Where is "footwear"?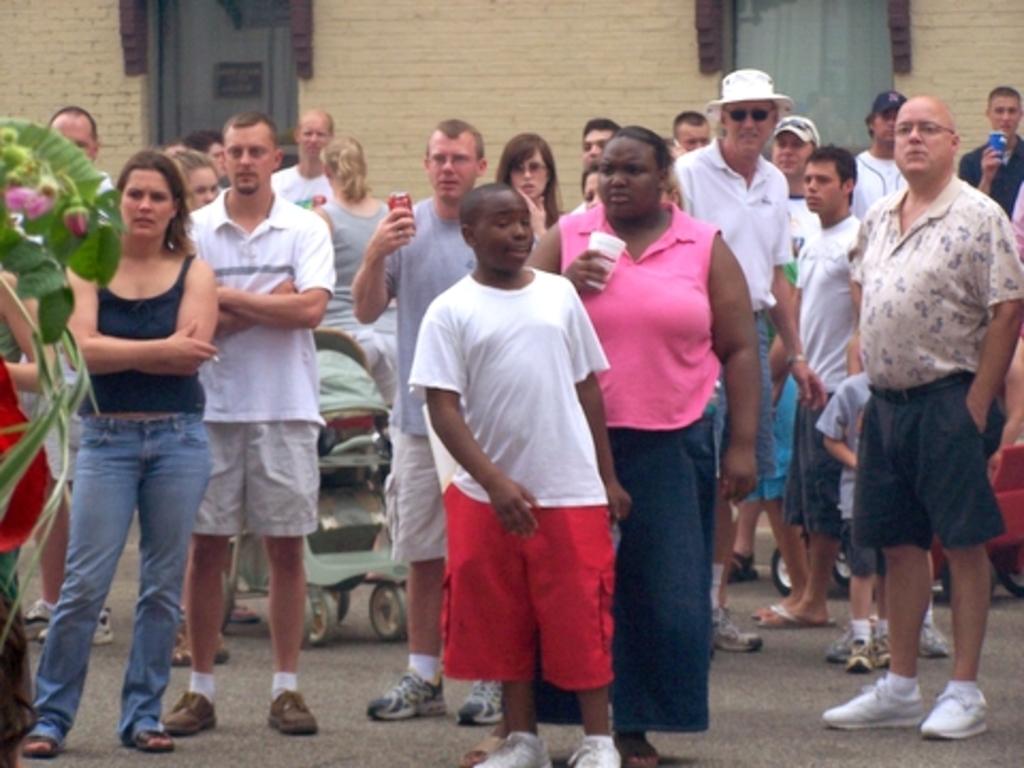
BBox(721, 559, 764, 578).
